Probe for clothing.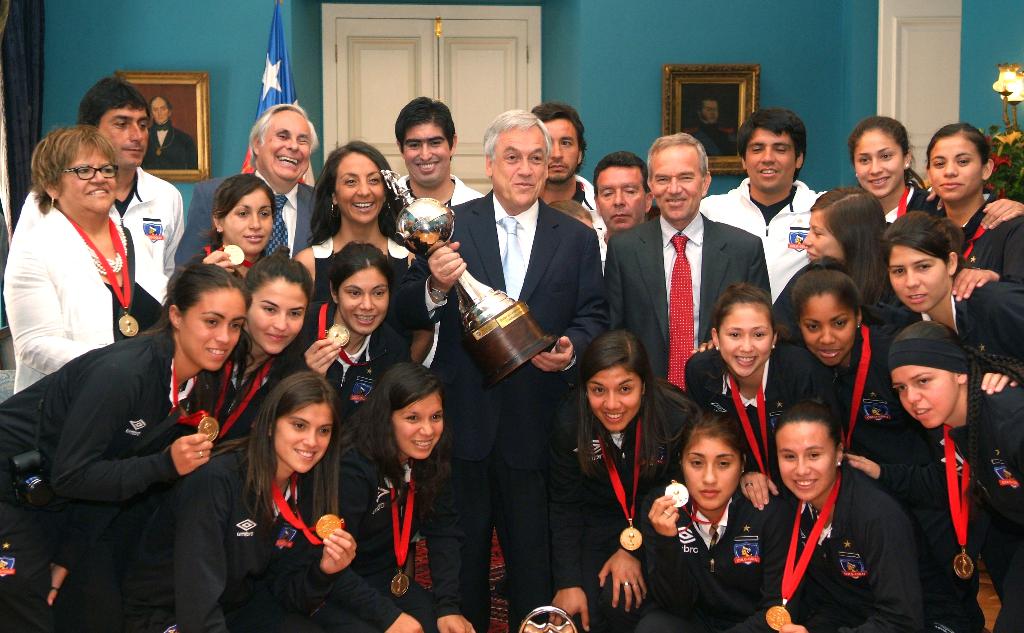
Probe result: rect(604, 205, 769, 390).
